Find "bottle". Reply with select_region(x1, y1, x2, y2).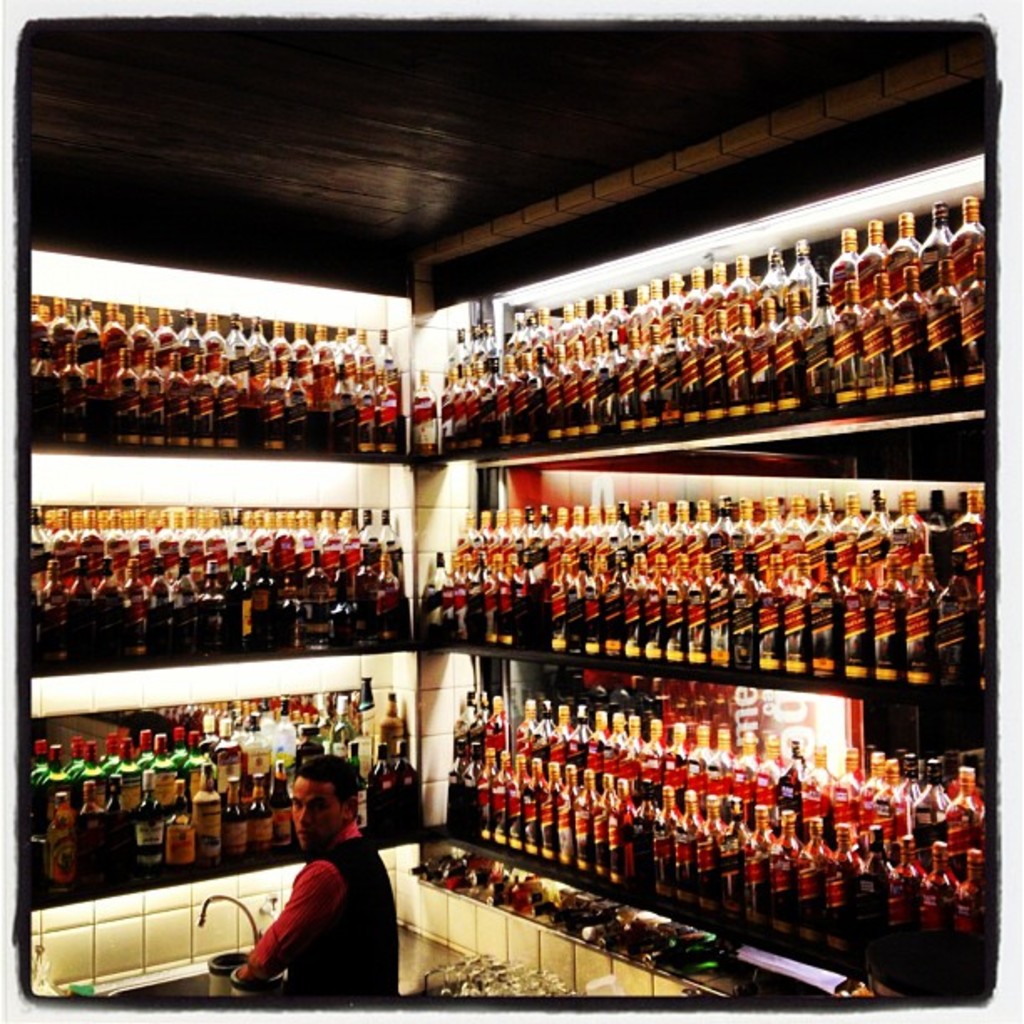
select_region(545, 504, 564, 567).
